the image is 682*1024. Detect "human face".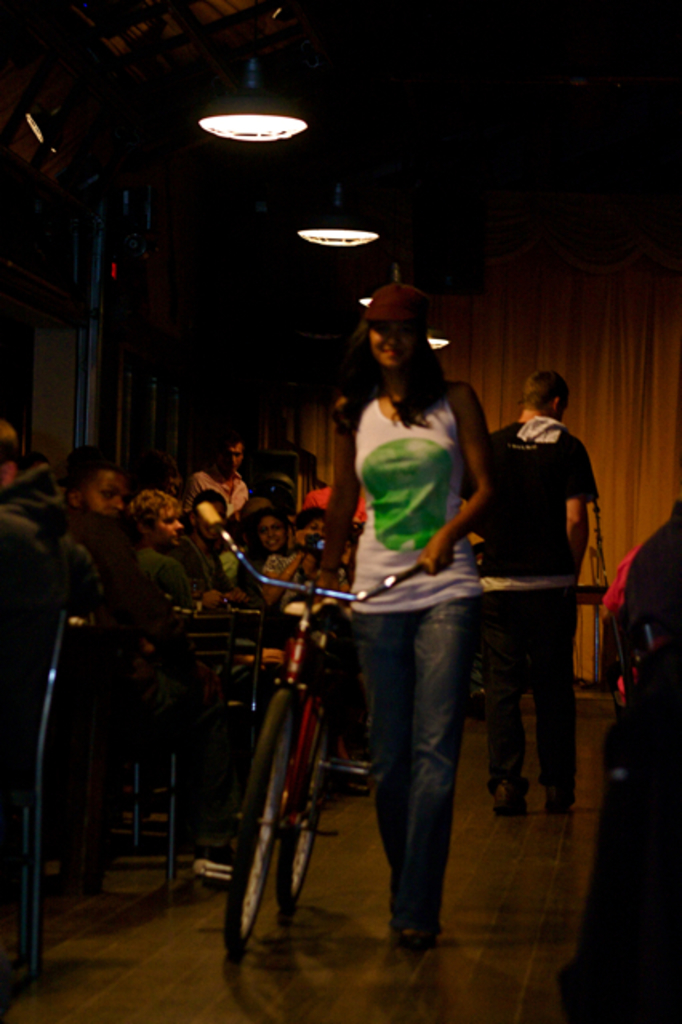
Detection: locate(226, 434, 237, 474).
